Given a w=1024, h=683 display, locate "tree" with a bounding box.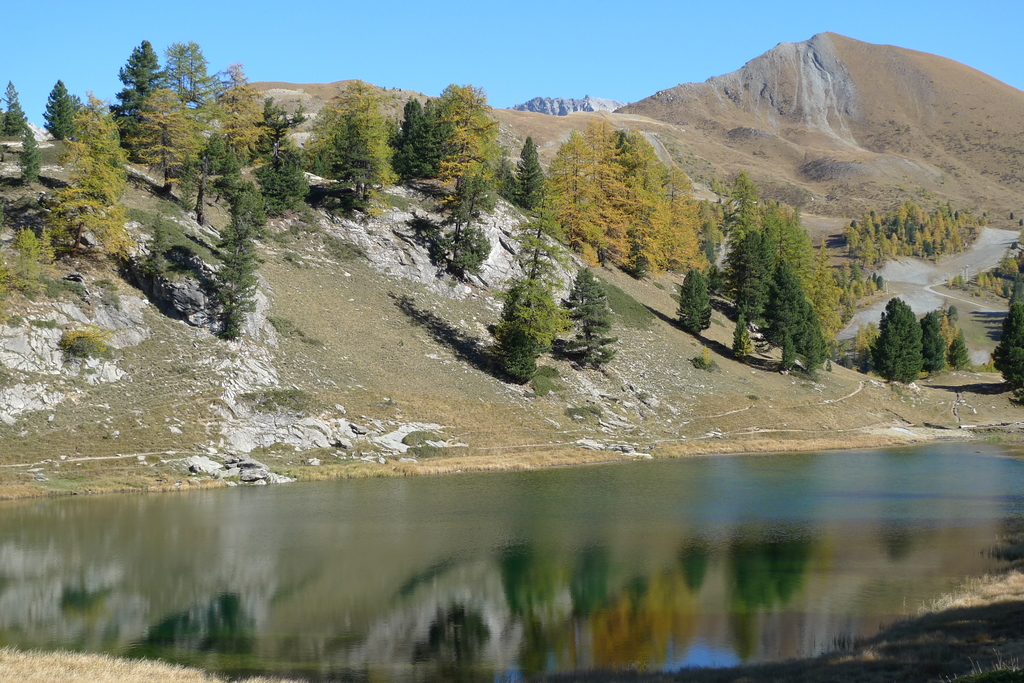
Located: crop(5, 80, 30, 135).
